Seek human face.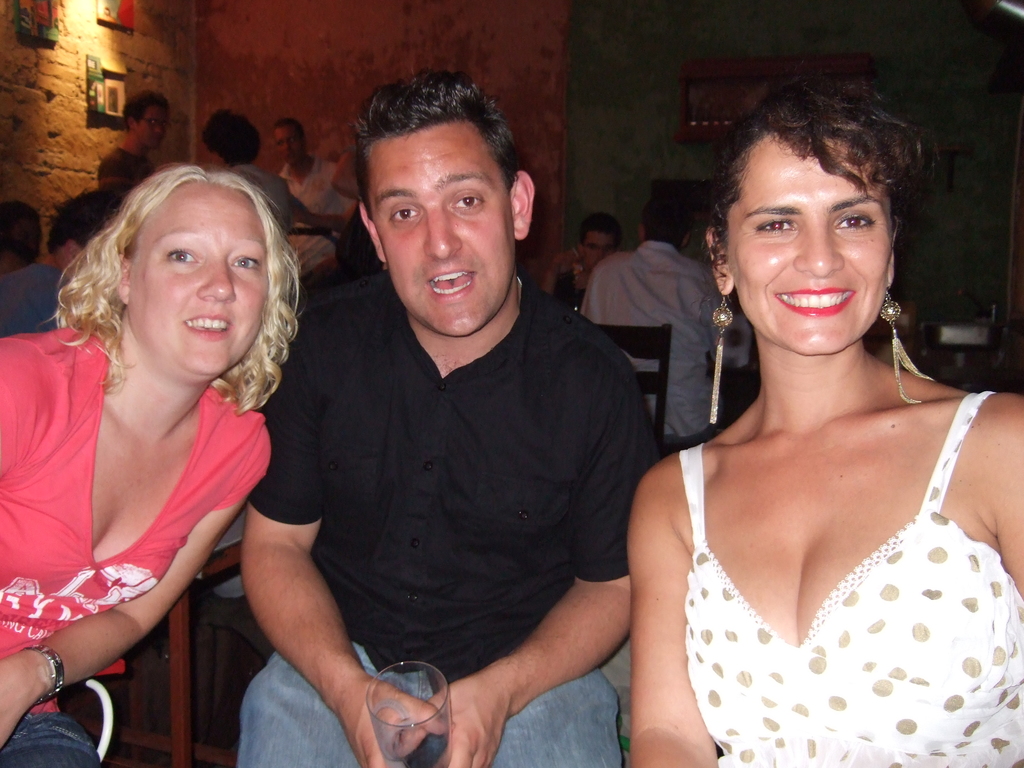
584 229 617 268.
